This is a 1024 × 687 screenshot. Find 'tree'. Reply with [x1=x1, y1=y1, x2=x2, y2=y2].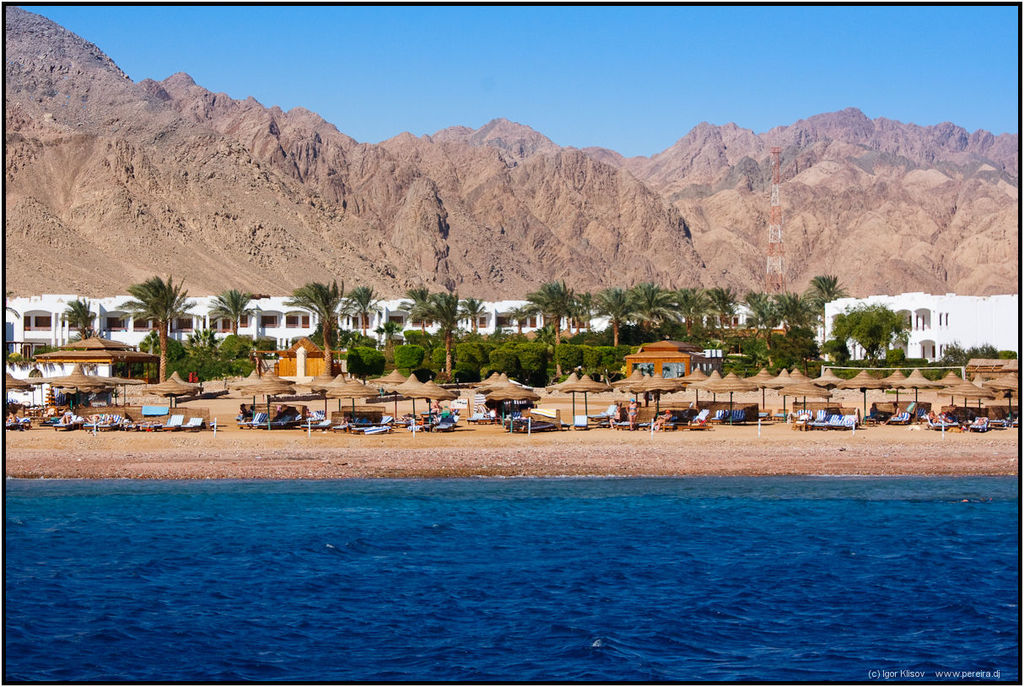
[x1=745, y1=299, x2=771, y2=360].
